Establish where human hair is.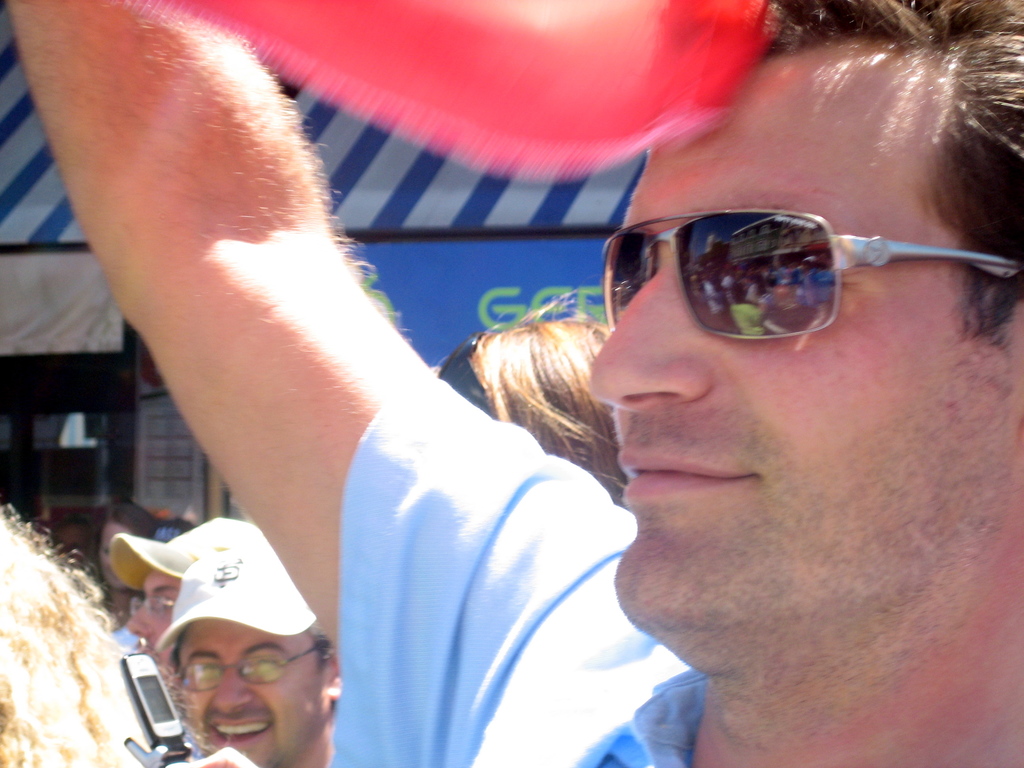
Established at (x1=0, y1=503, x2=148, y2=767).
